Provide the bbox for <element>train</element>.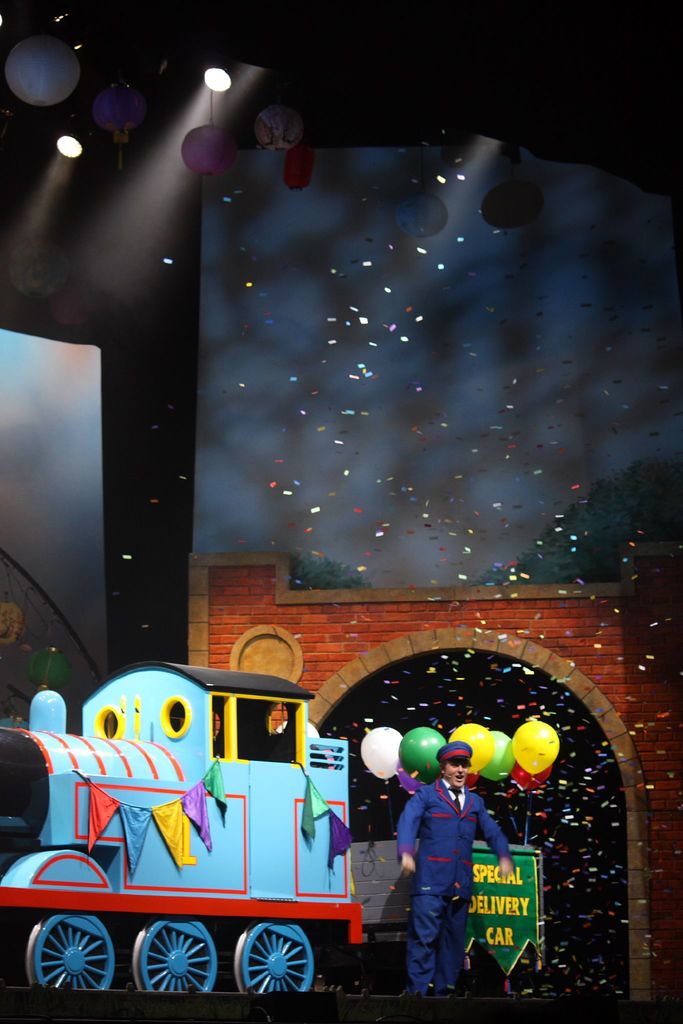
detection(0, 652, 547, 991).
